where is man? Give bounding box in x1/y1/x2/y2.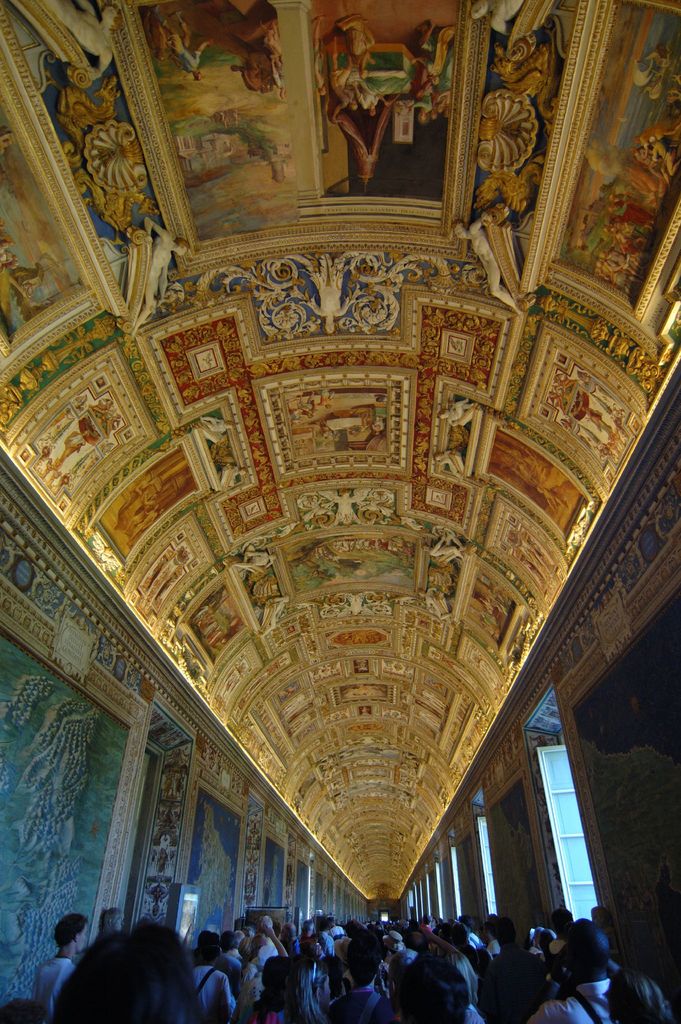
145/12/168/62.
